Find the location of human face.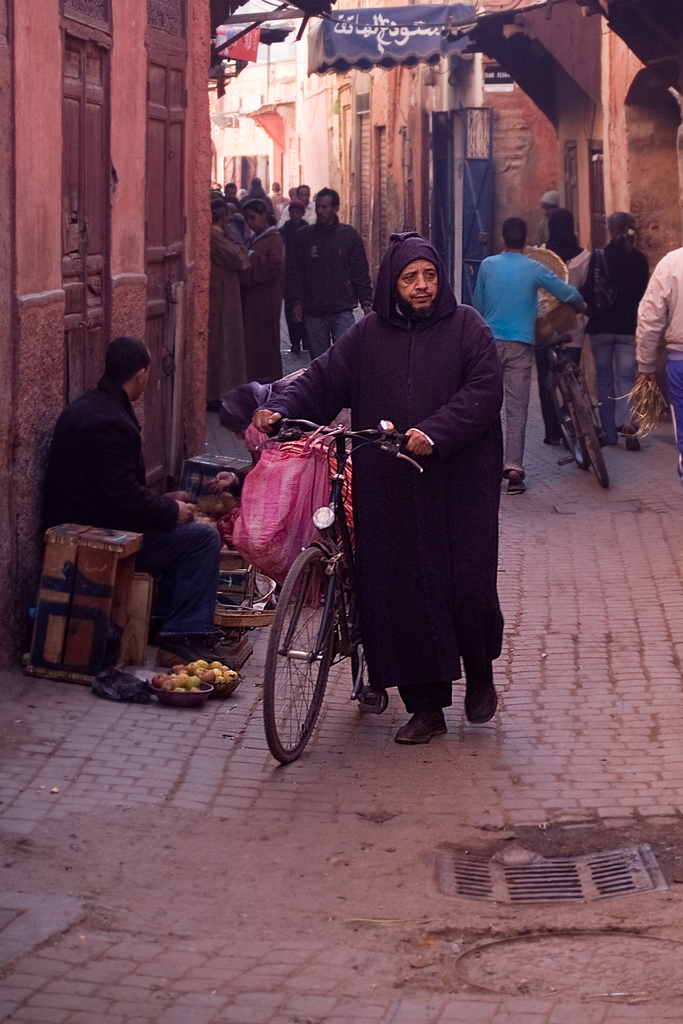
Location: crop(246, 210, 265, 230).
